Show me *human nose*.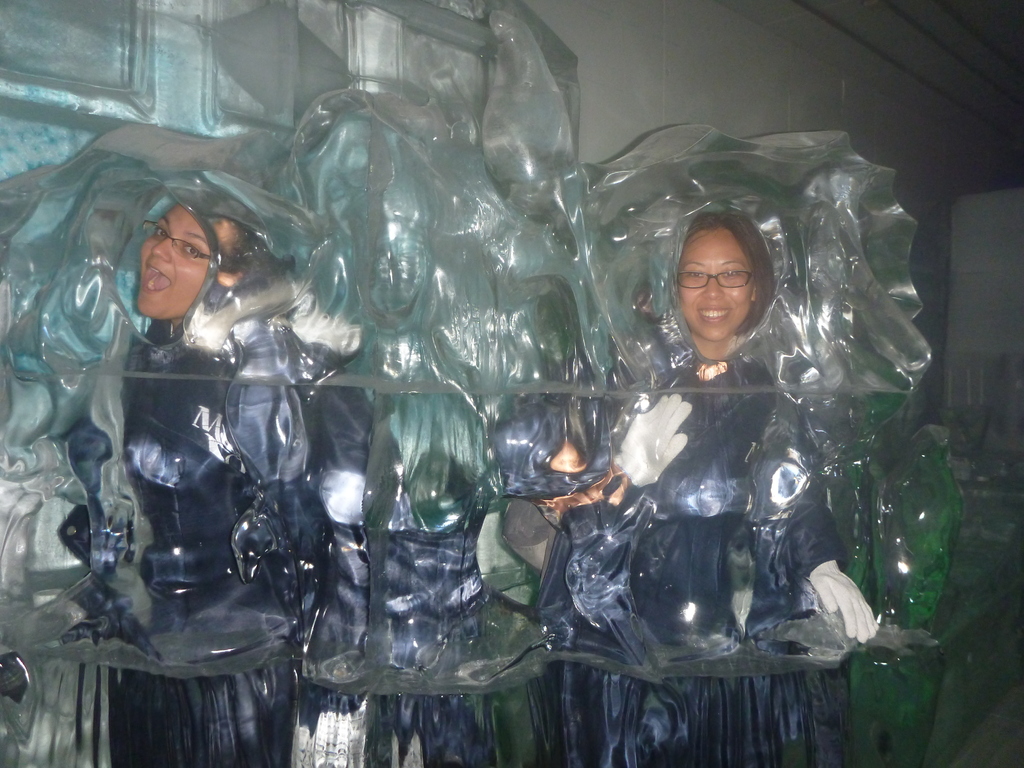
*human nose* is here: locate(152, 236, 170, 262).
